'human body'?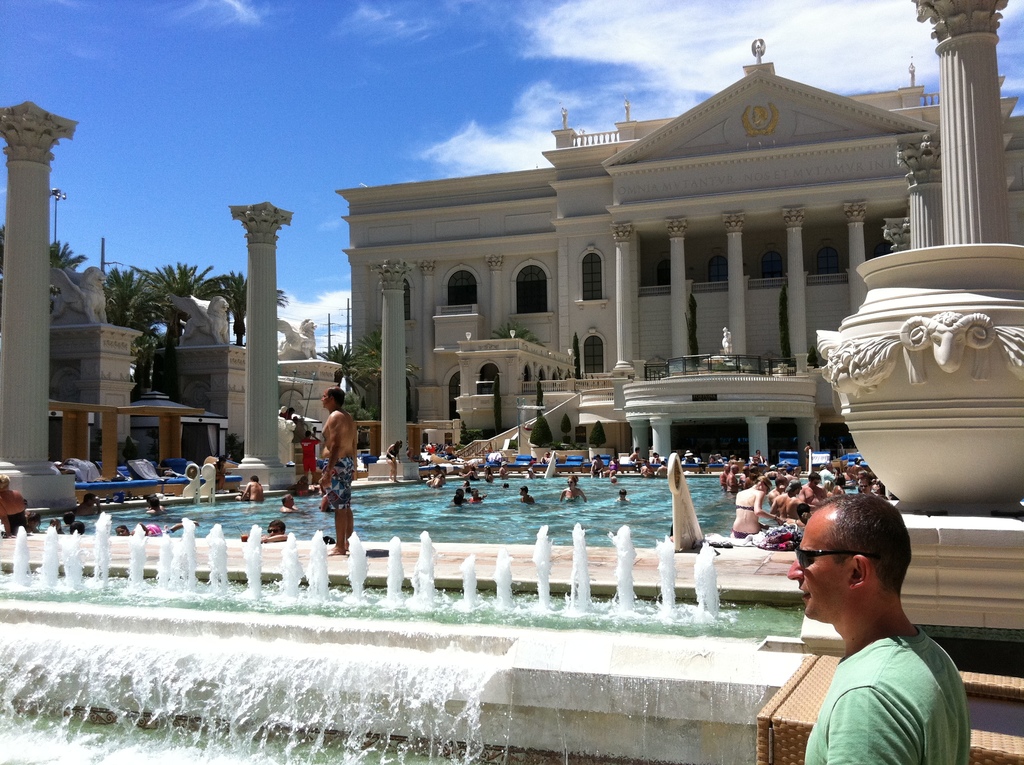
bbox=[0, 474, 26, 539]
